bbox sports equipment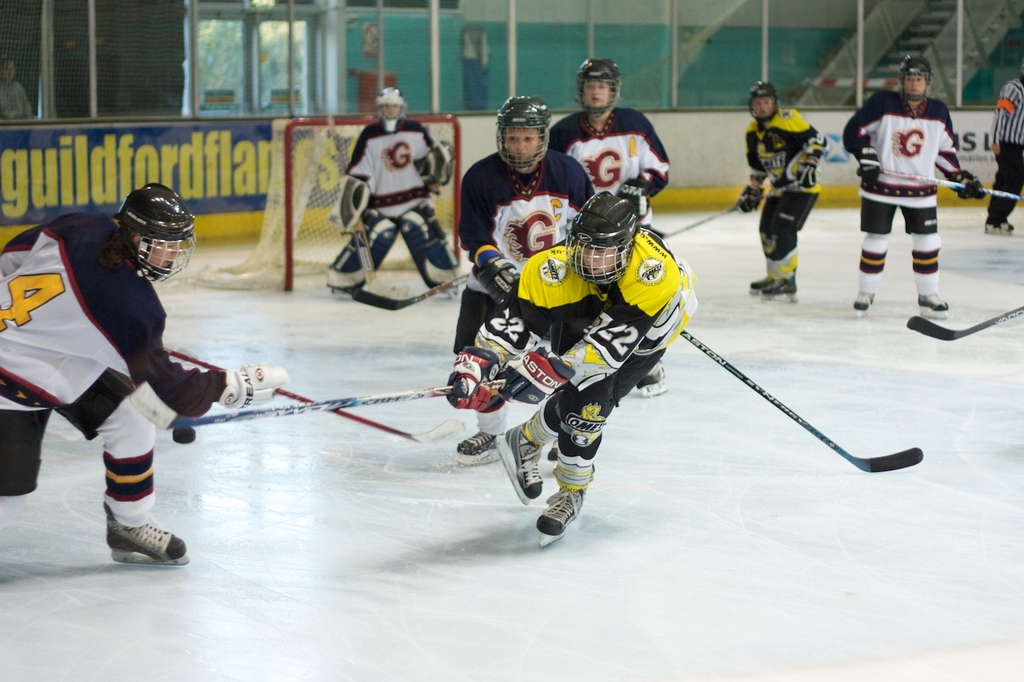
679 324 922 471
